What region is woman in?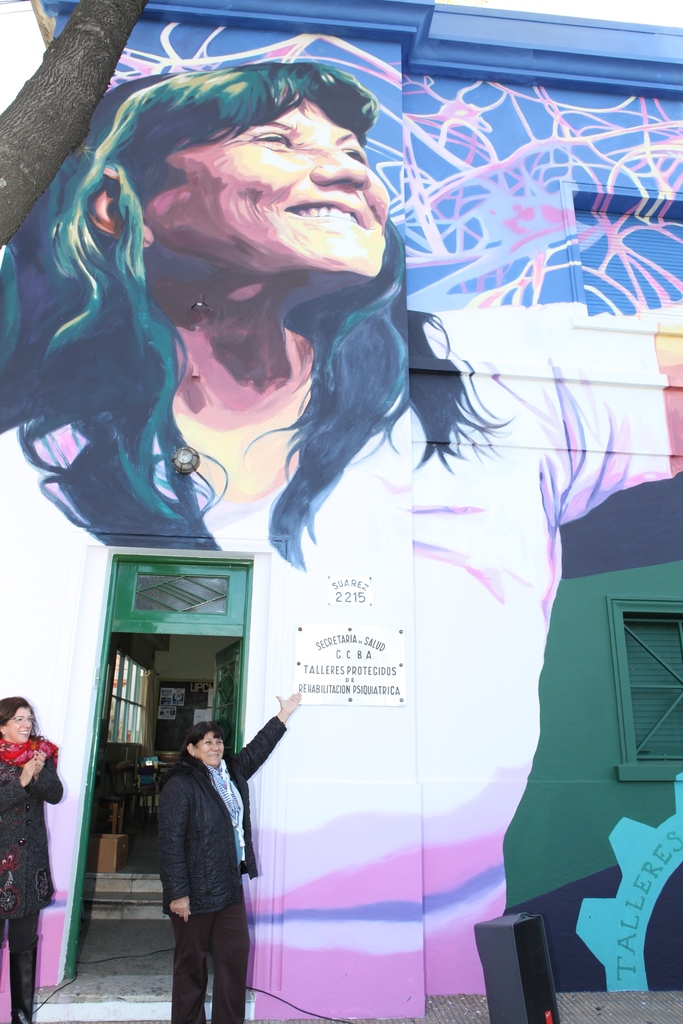
(left=152, top=683, right=300, bottom=1023).
